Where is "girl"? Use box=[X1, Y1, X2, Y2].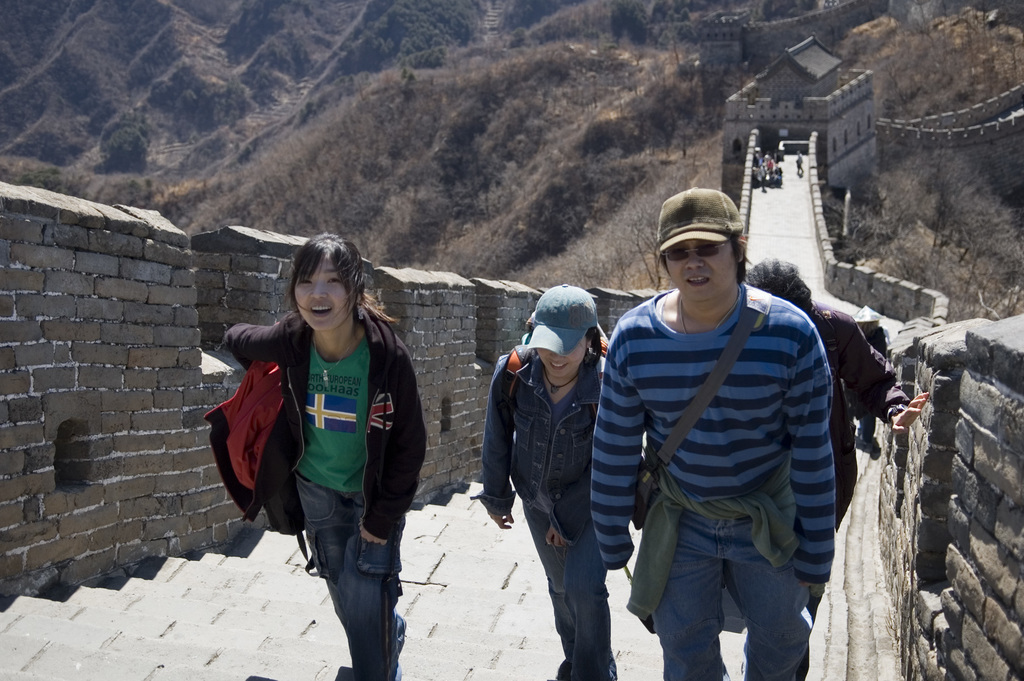
box=[221, 232, 426, 677].
